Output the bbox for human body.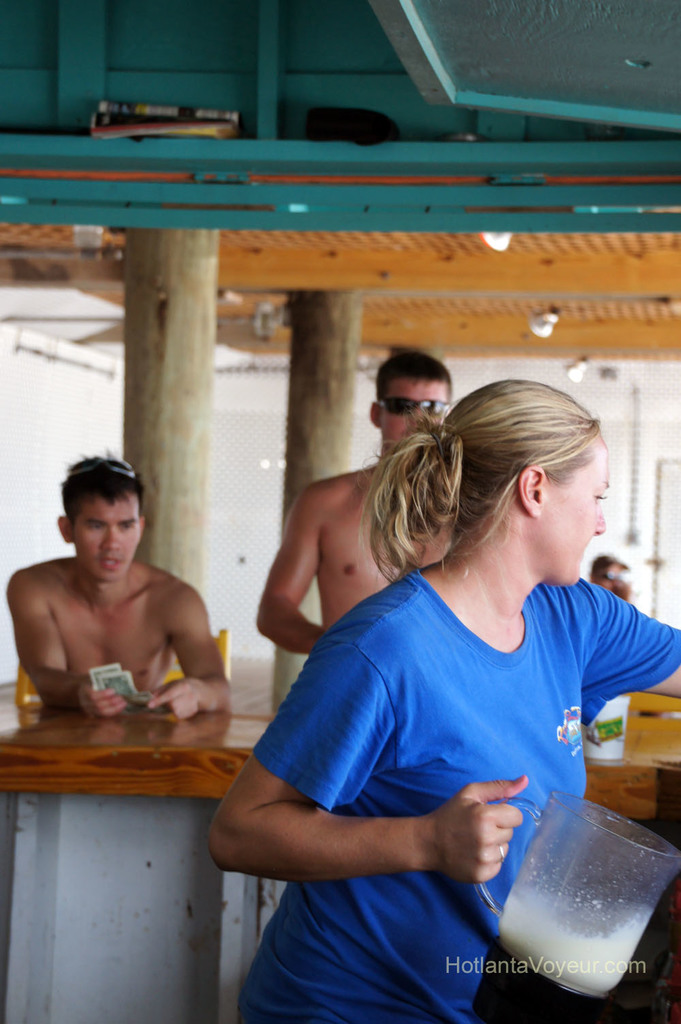
1, 446, 227, 728.
